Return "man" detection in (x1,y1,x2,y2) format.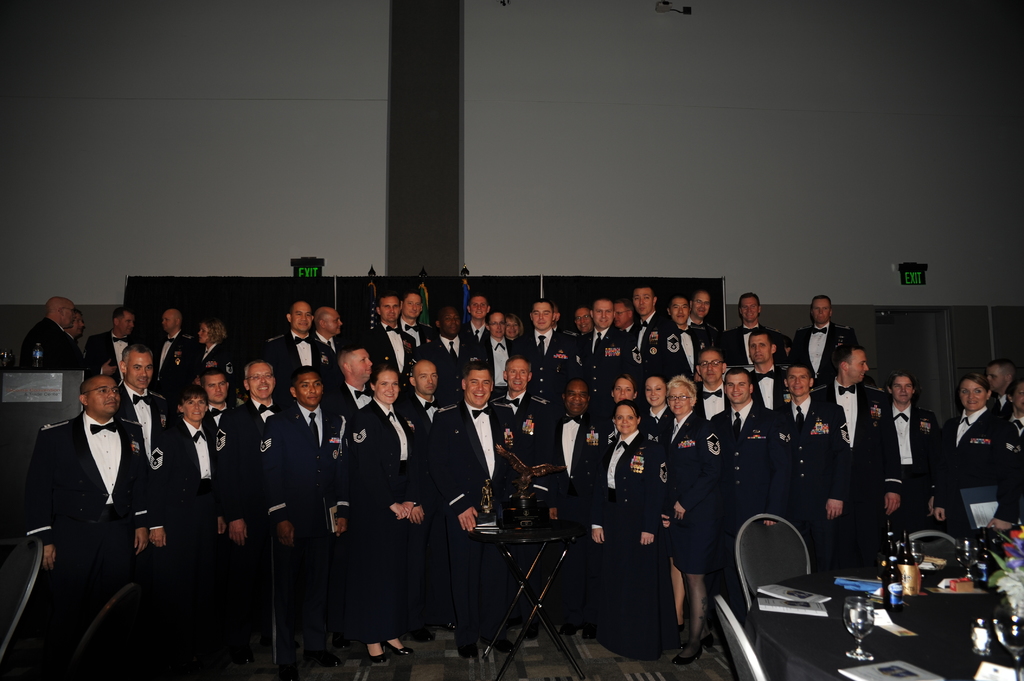
(721,290,766,341).
